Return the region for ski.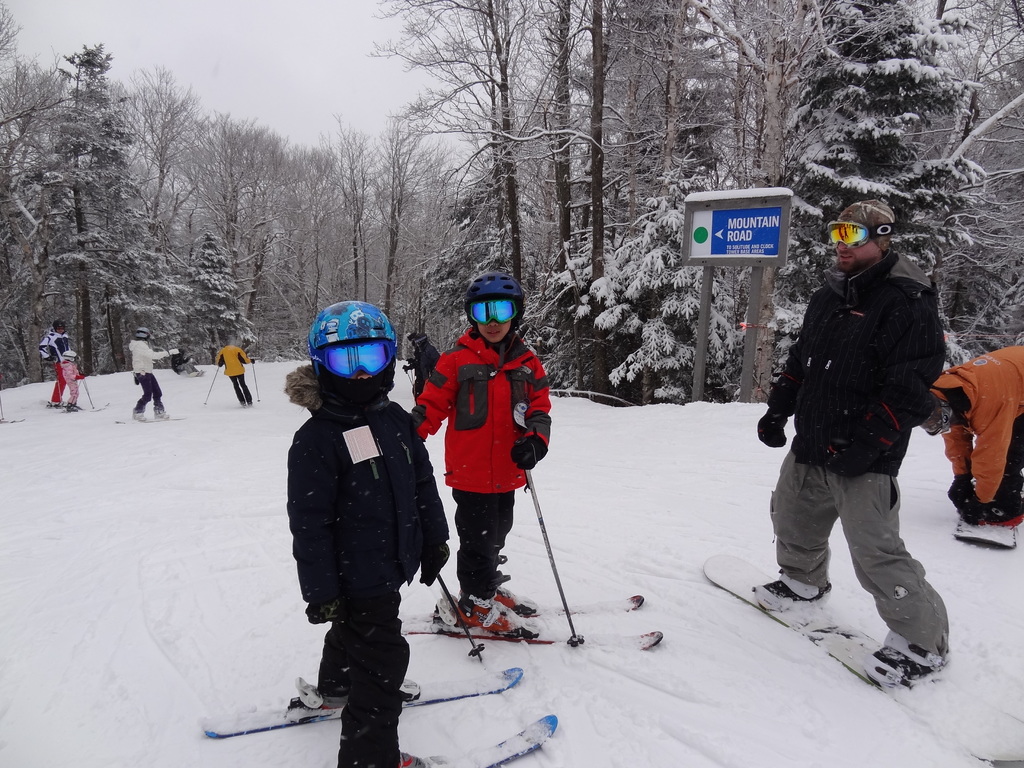
534,592,642,618.
